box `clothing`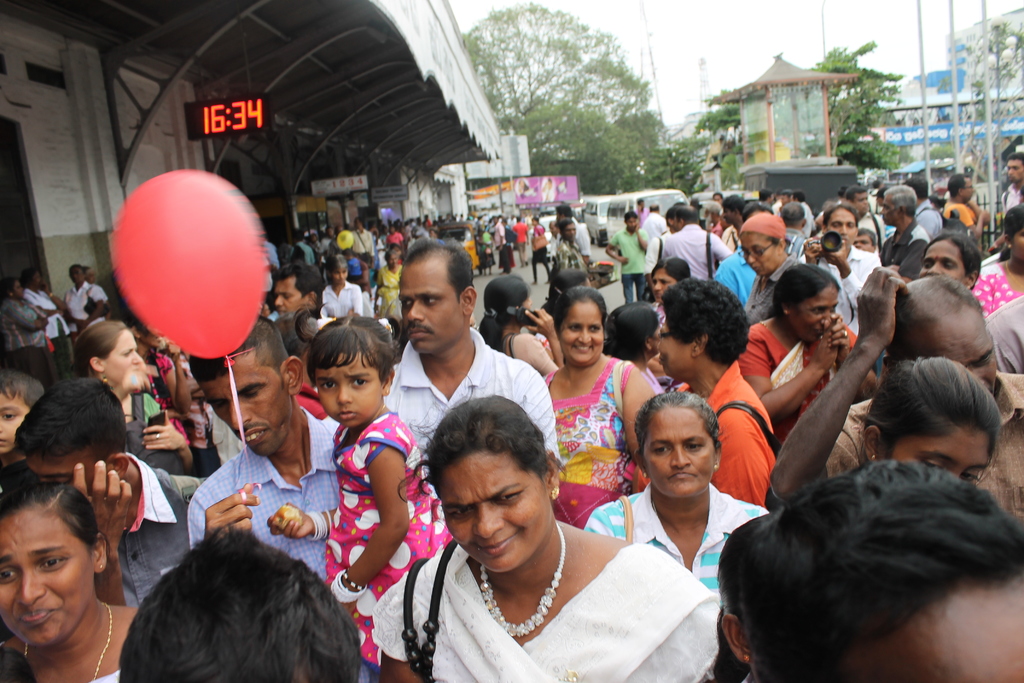
BBox(61, 283, 102, 330)
